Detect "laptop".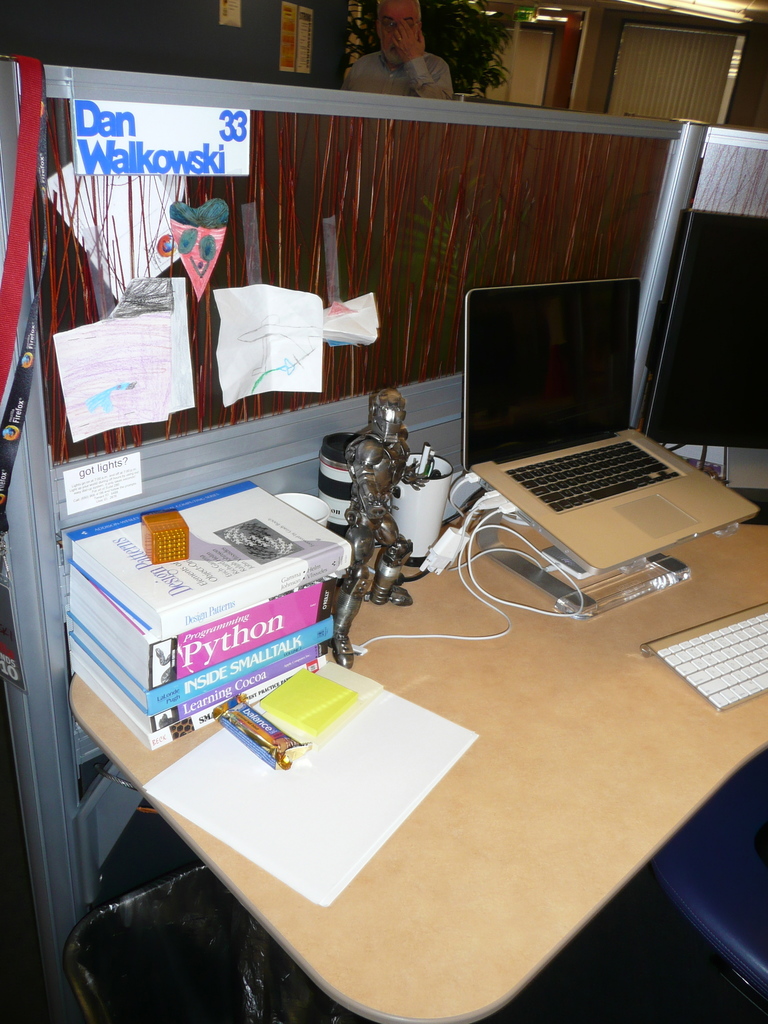
Detected at region(444, 252, 732, 600).
